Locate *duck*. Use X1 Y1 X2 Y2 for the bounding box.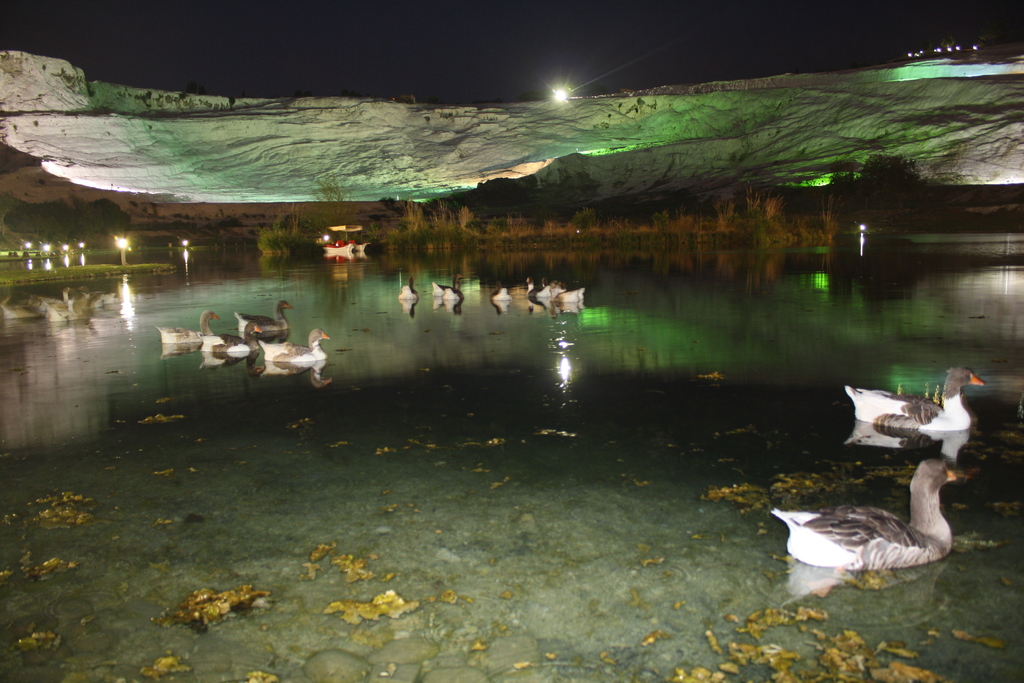
845 362 990 434.
